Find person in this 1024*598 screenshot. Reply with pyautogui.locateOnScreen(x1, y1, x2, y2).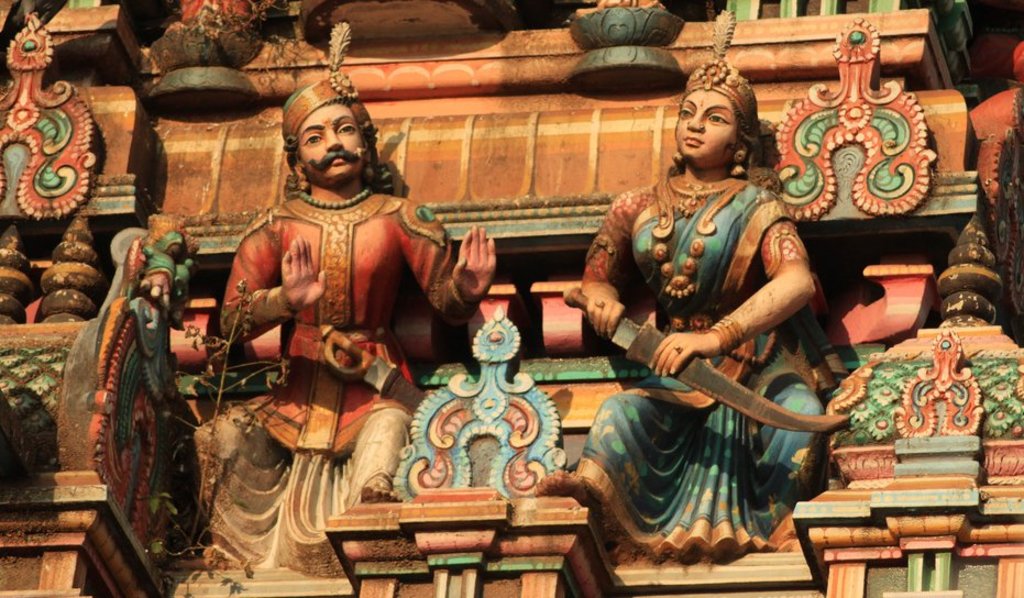
pyautogui.locateOnScreen(571, 4, 833, 555).
